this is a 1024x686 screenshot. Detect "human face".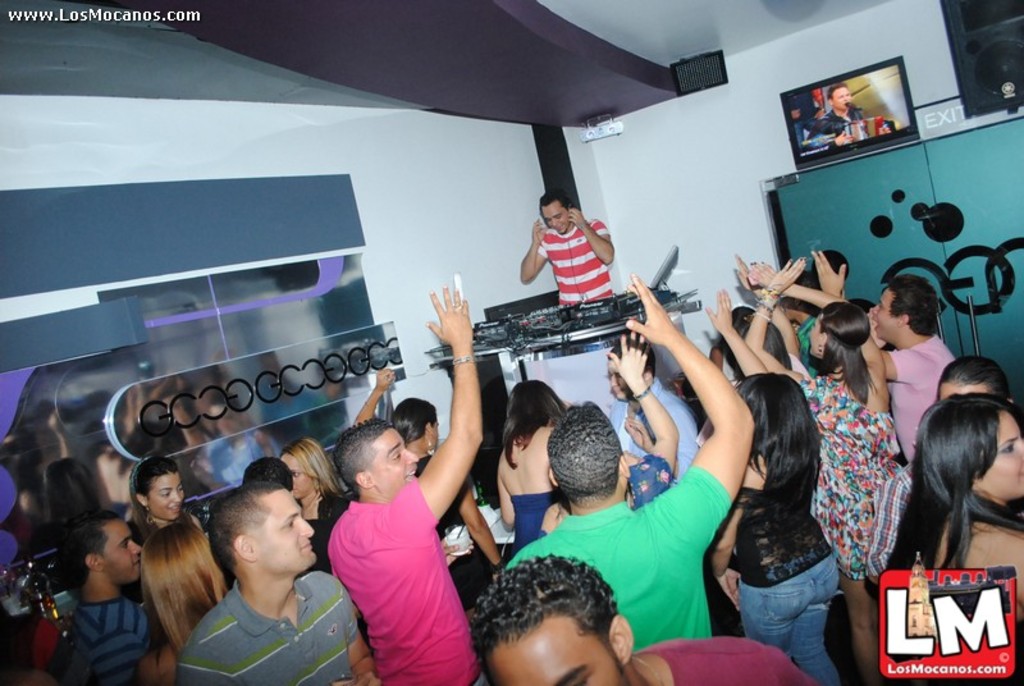
(x1=541, y1=206, x2=571, y2=234).
